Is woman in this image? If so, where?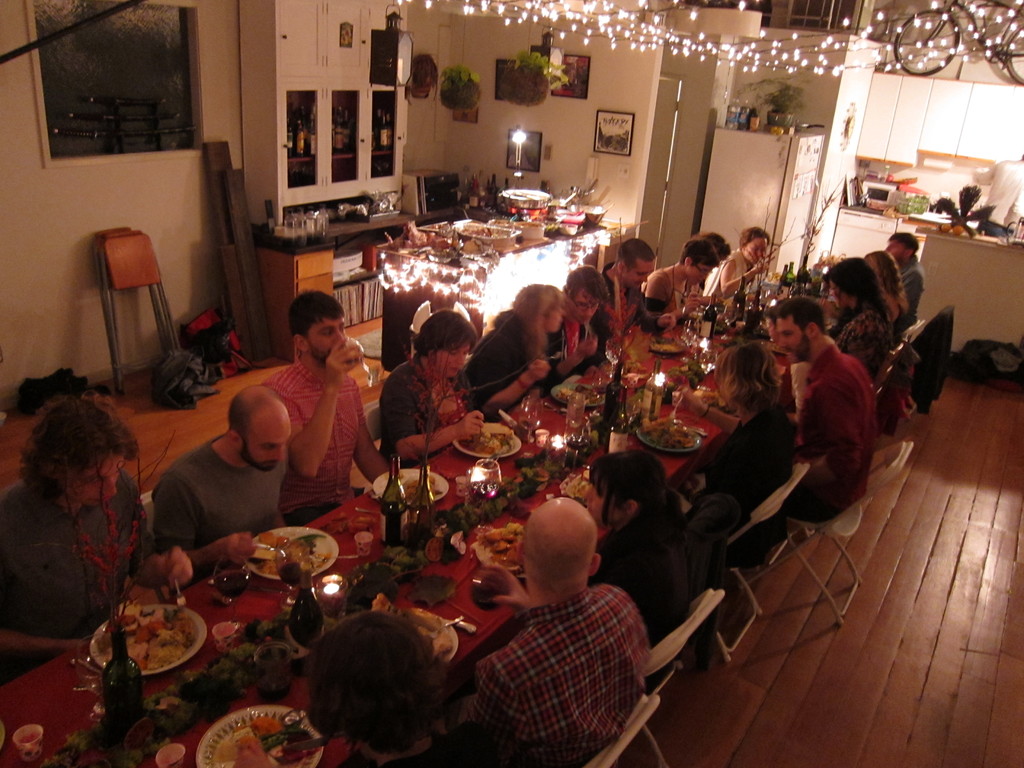
Yes, at (858,245,911,334).
